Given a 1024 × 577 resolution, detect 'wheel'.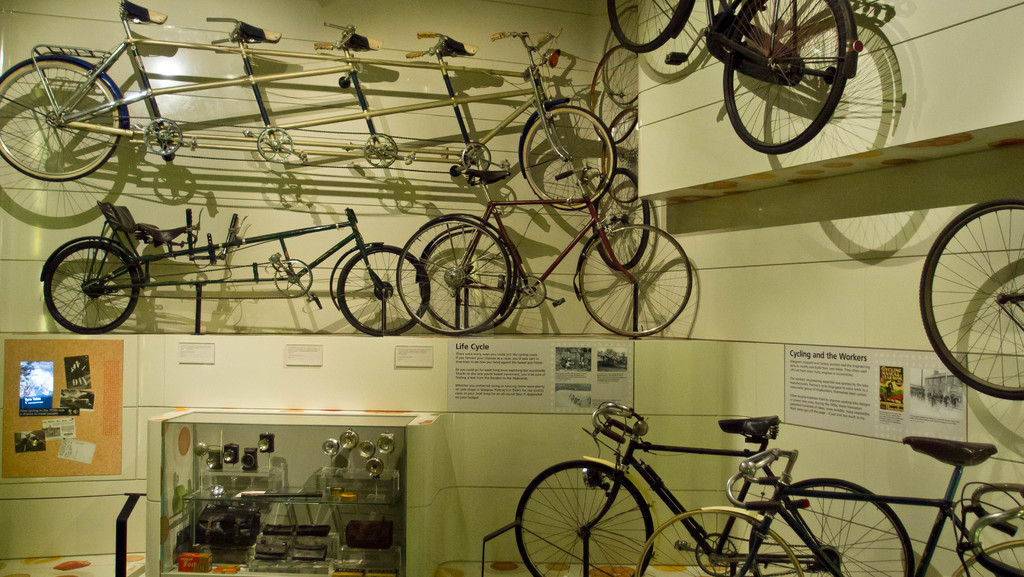
BBox(46, 228, 131, 323).
